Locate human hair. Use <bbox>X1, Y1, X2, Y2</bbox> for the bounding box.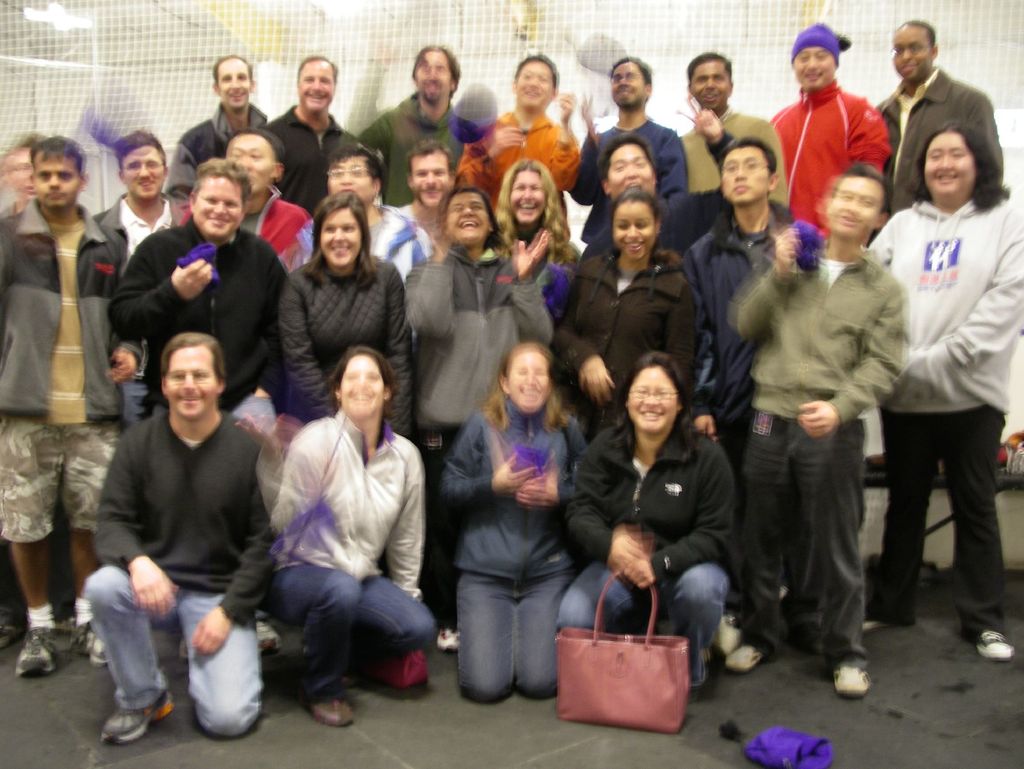
<bbox>723, 133, 778, 170</bbox>.
